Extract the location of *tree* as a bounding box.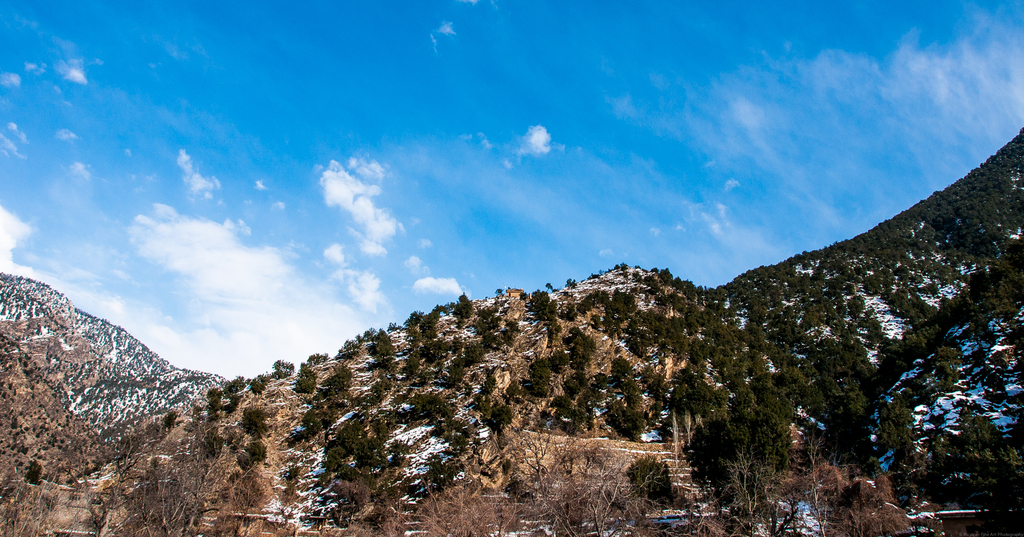
BBox(453, 292, 477, 321).
